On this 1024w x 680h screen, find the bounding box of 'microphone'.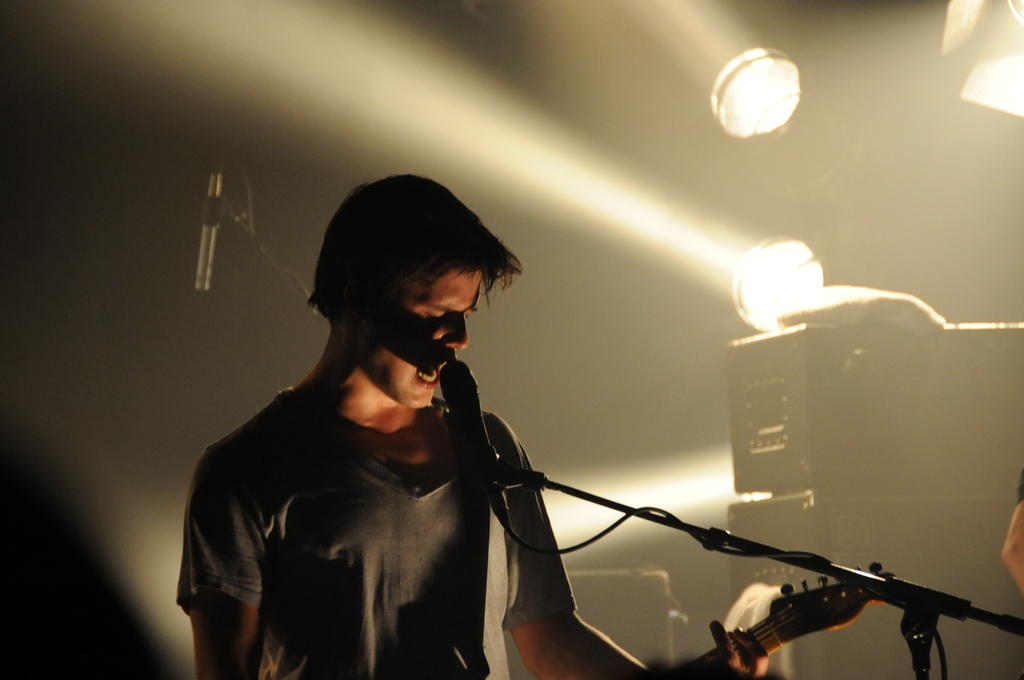
Bounding box: x1=195, y1=154, x2=224, y2=288.
